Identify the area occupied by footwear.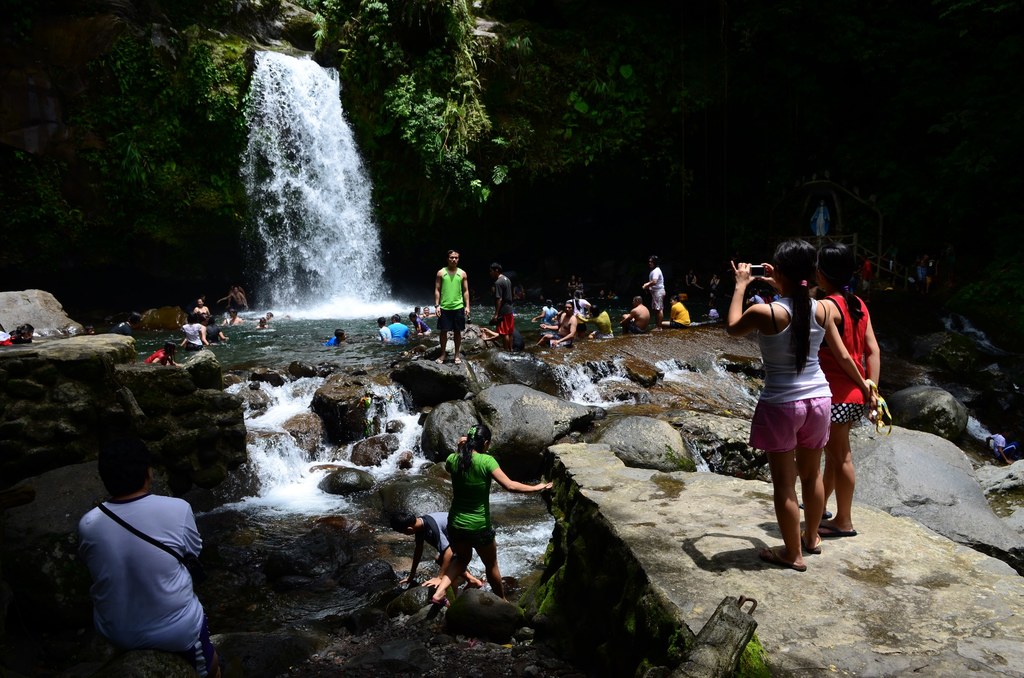
Area: bbox=(435, 355, 444, 364).
